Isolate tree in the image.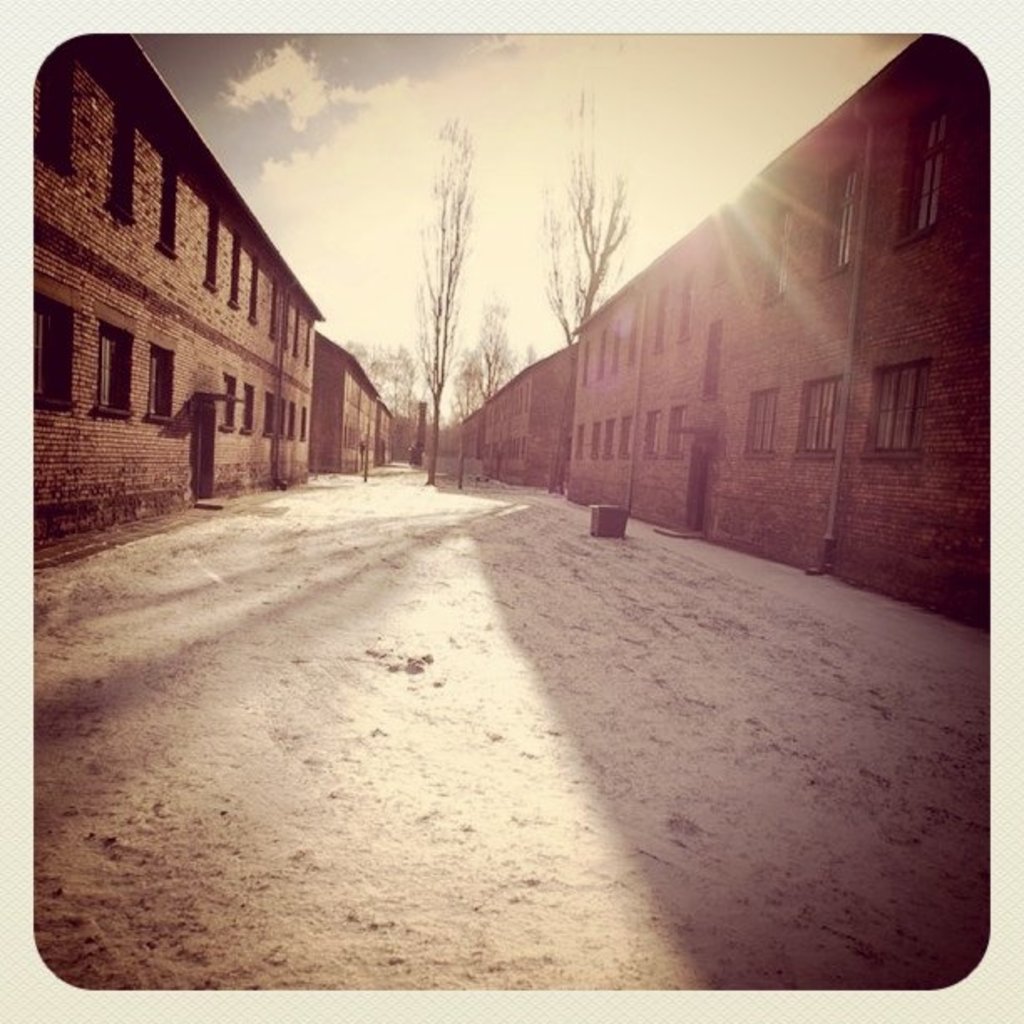
Isolated region: (x1=427, y1=124, x2=475, y2=482).
